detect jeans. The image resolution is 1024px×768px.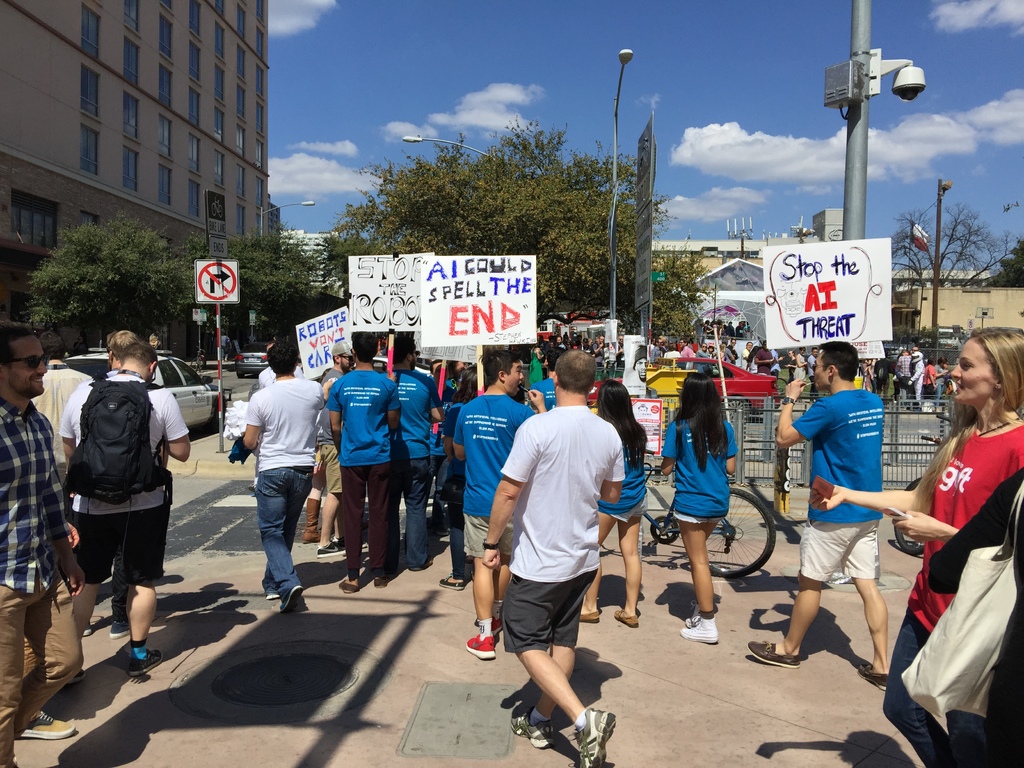
[left=221, top=346, right=228, bottom=358].
